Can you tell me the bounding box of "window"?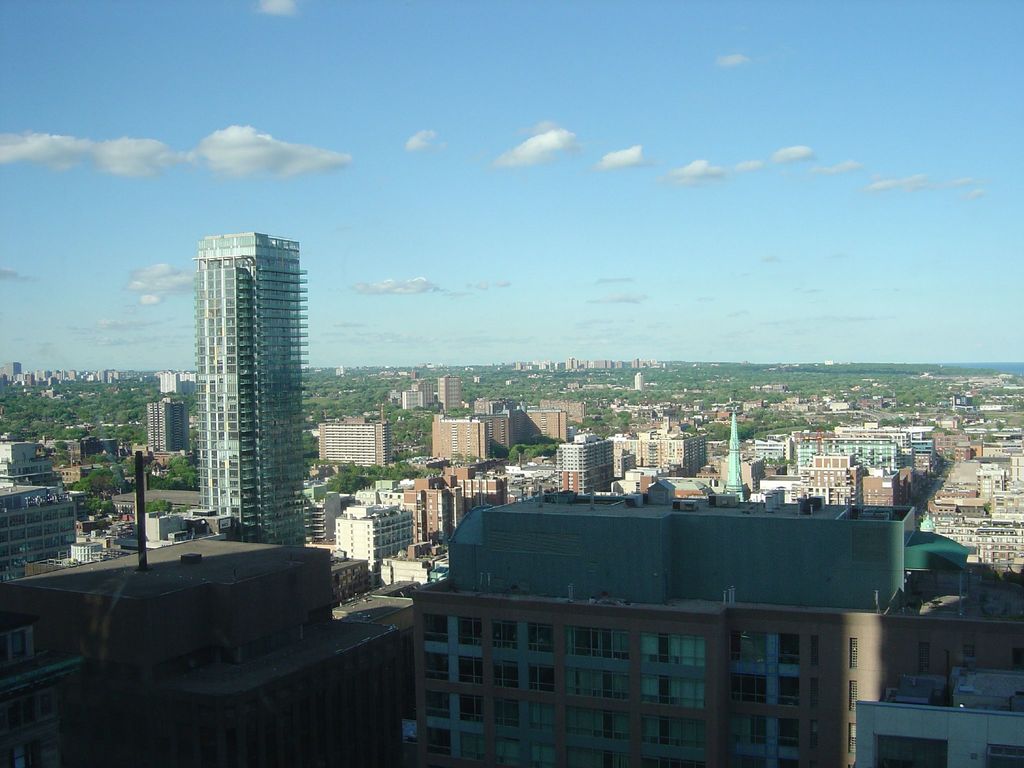
{"left": 428, "top": 692, "right": 448, "bottom": 723}.
